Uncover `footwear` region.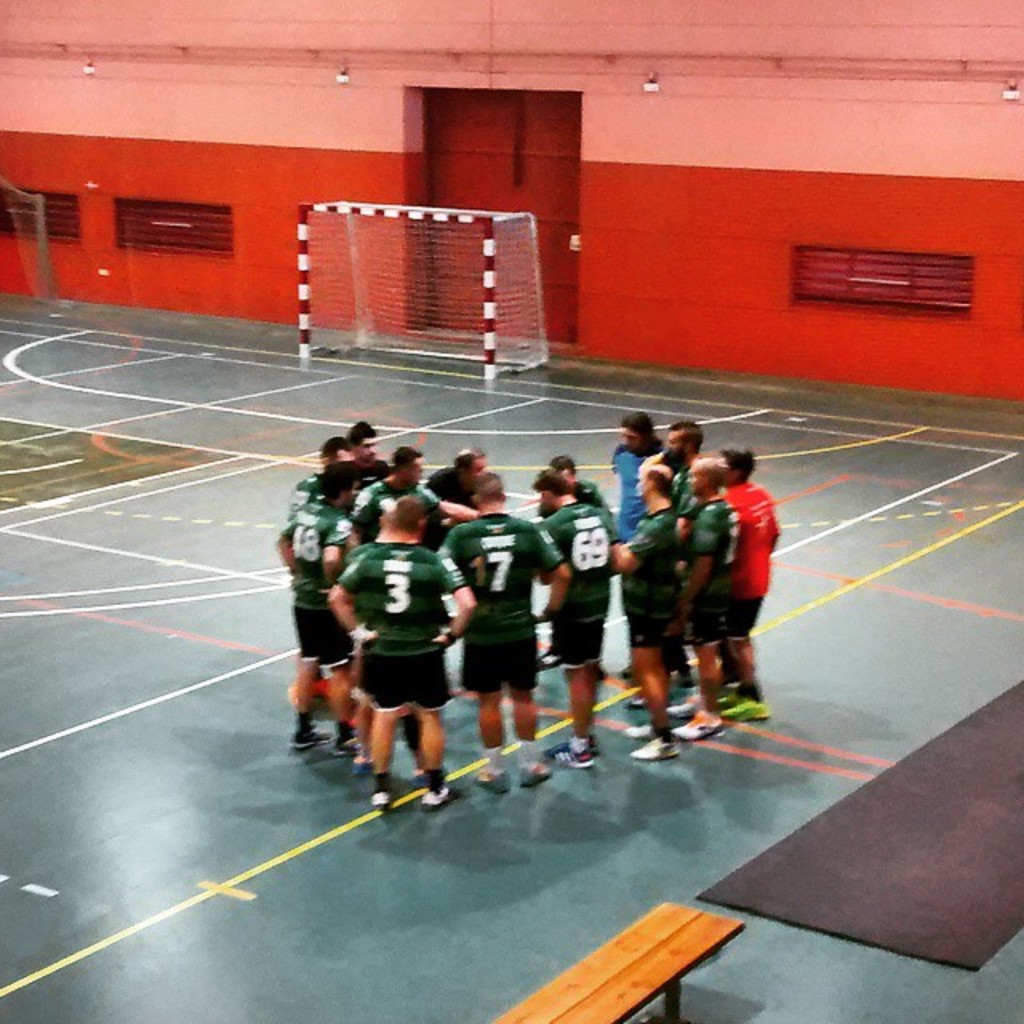
Uncovered: [left=662, top=693, right=699, bottom=720].
